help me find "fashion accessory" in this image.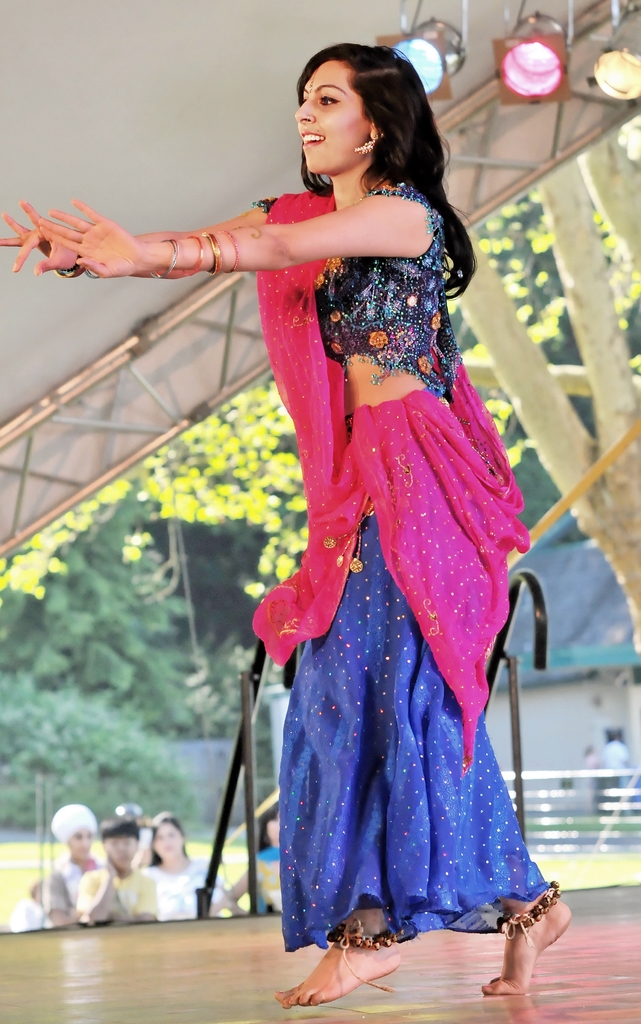
Found it: x1=495 y1=877 x2=562 y2=950.
